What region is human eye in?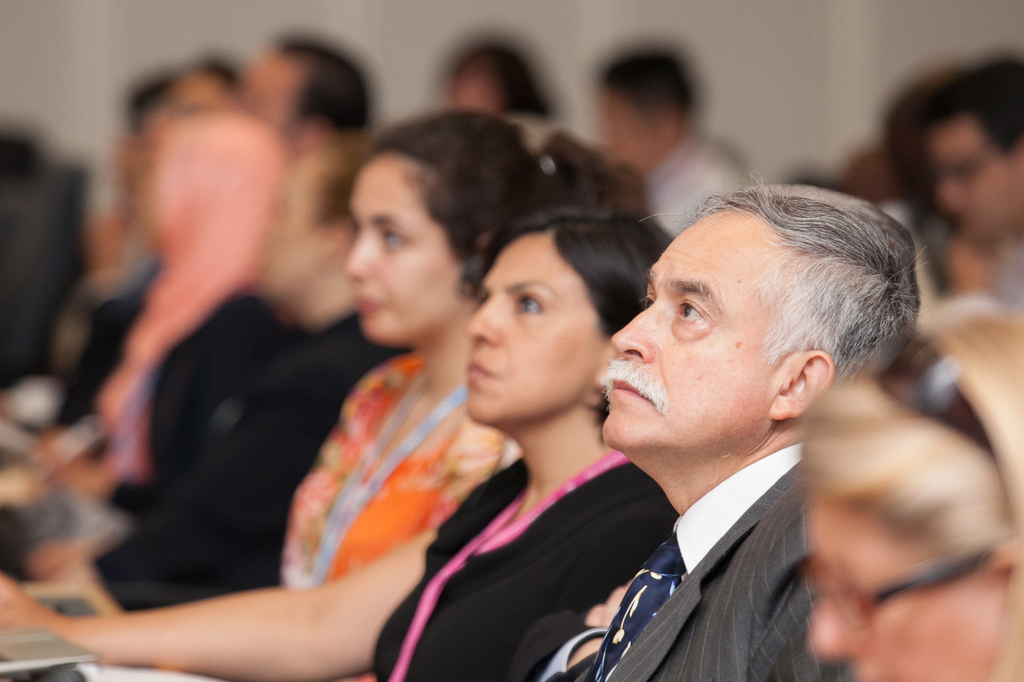
region(374, 225, 414, 253).
